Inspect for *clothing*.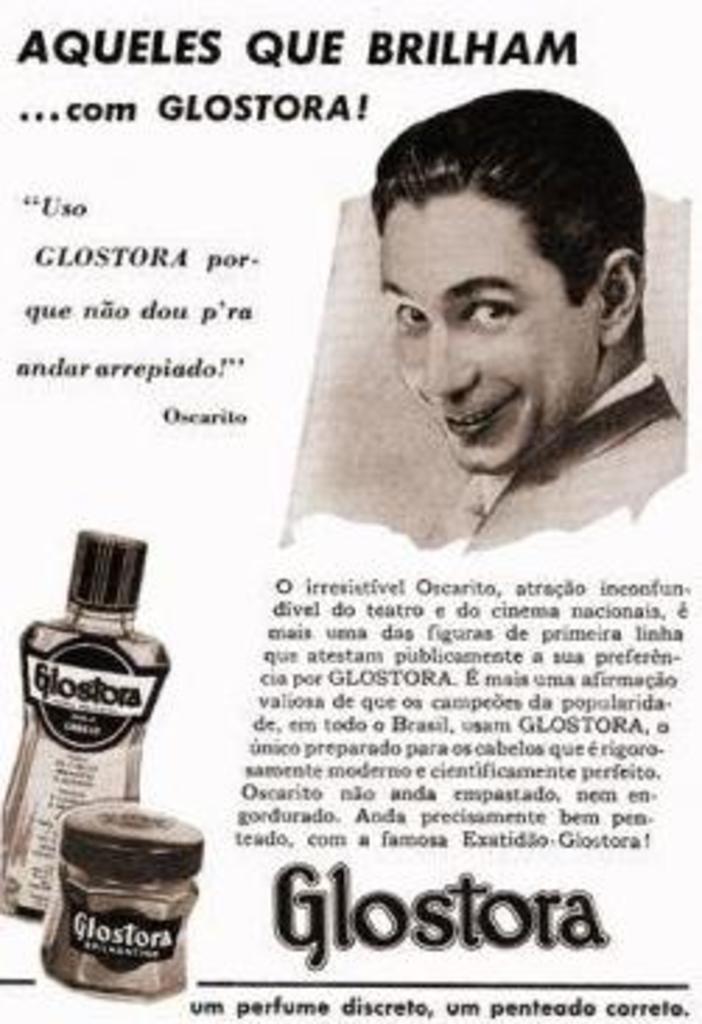
Inspection: bbox=(422, 372, 688, 551).
